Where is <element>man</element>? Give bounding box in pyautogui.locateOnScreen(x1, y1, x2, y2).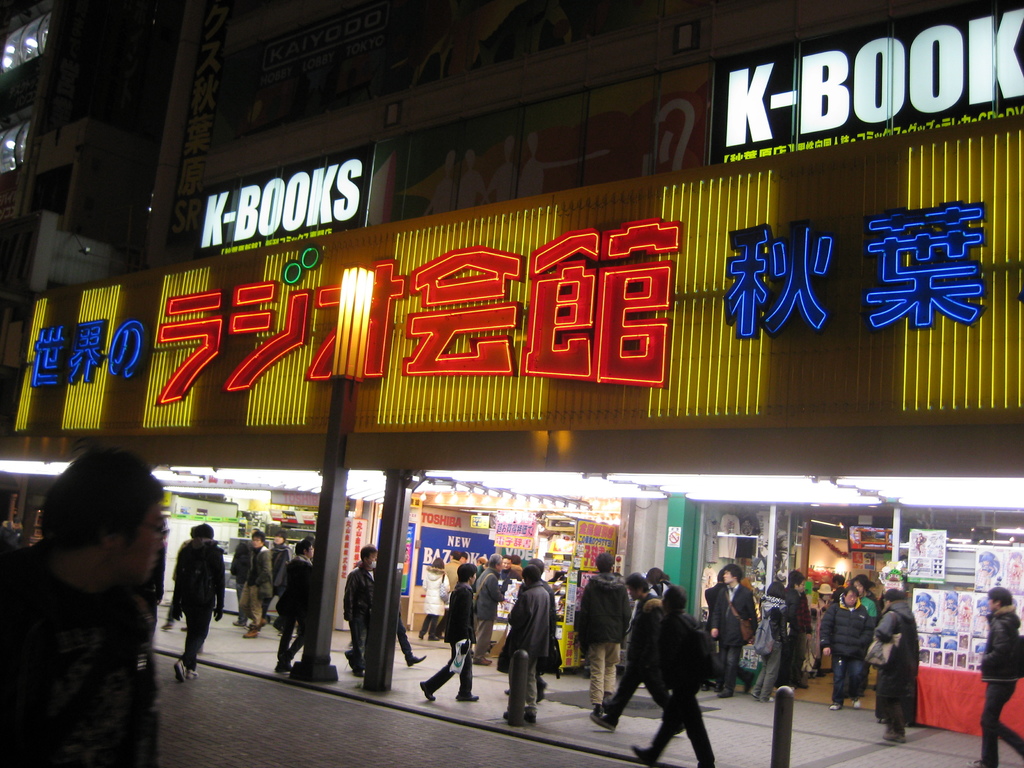
pyautogui.locateOnScreen(269, 532, 292, 587).
